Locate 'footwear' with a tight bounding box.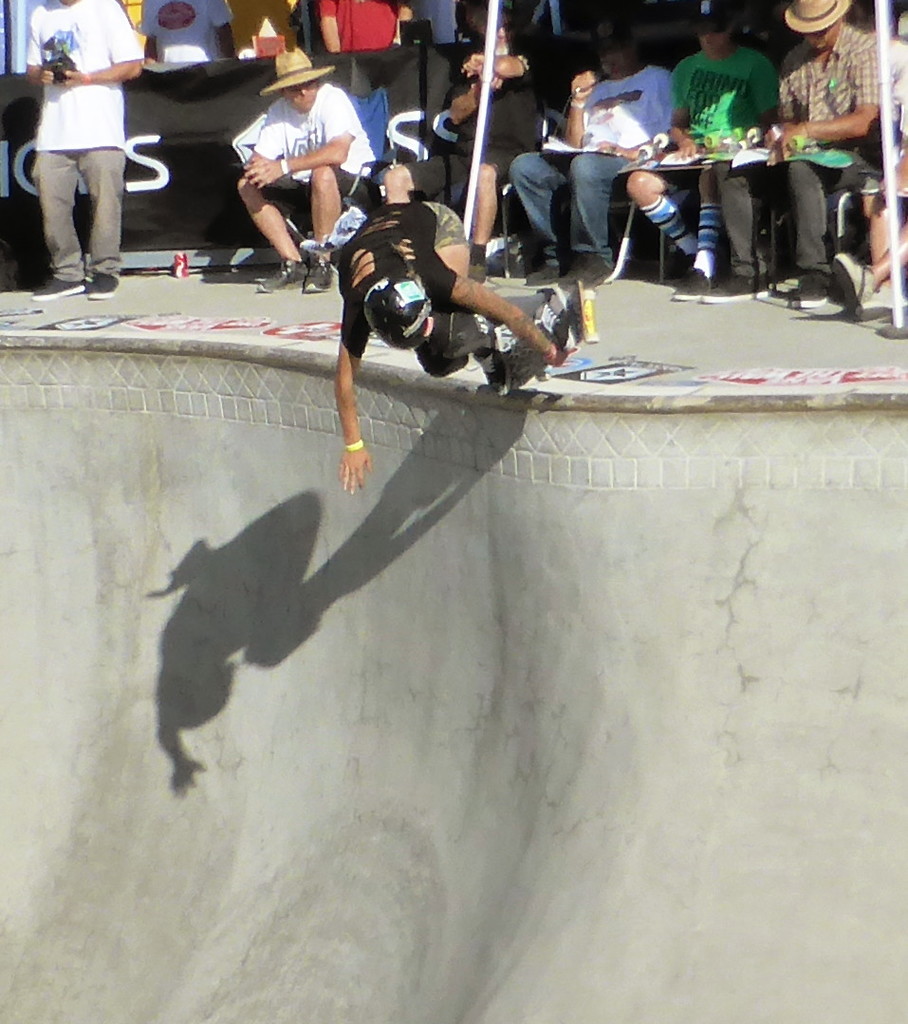
(76, 271, 119, 300).
